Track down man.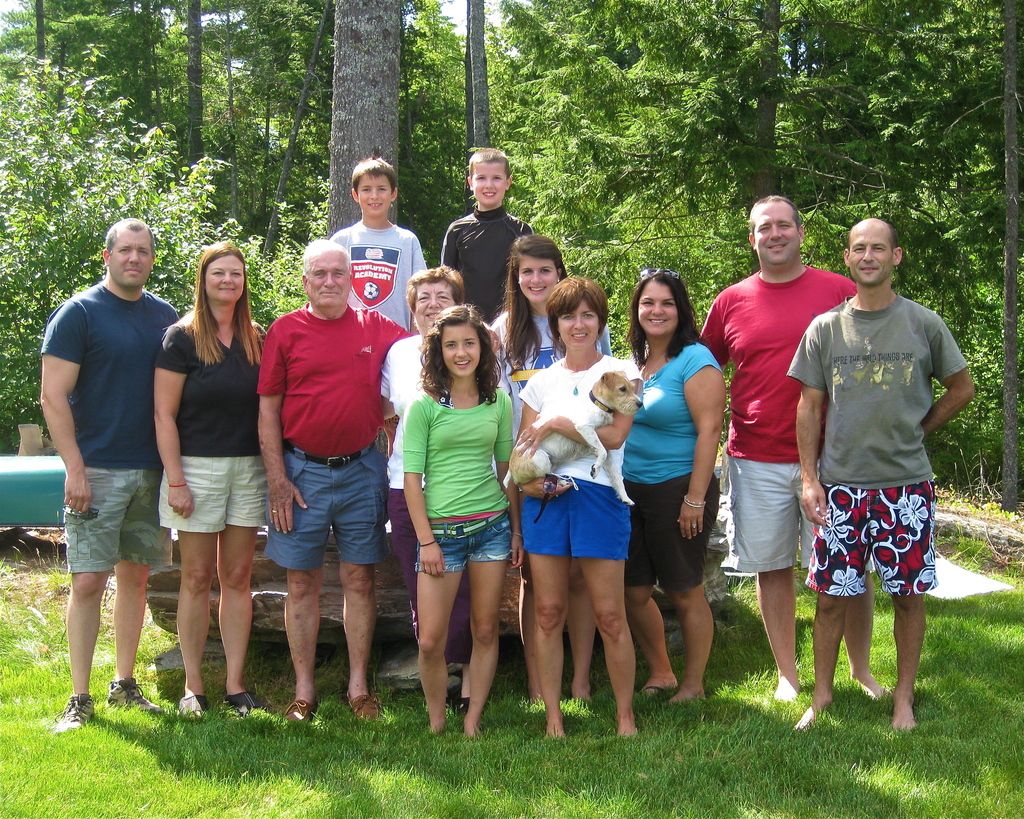
Tracked to (28,186,179,739).
